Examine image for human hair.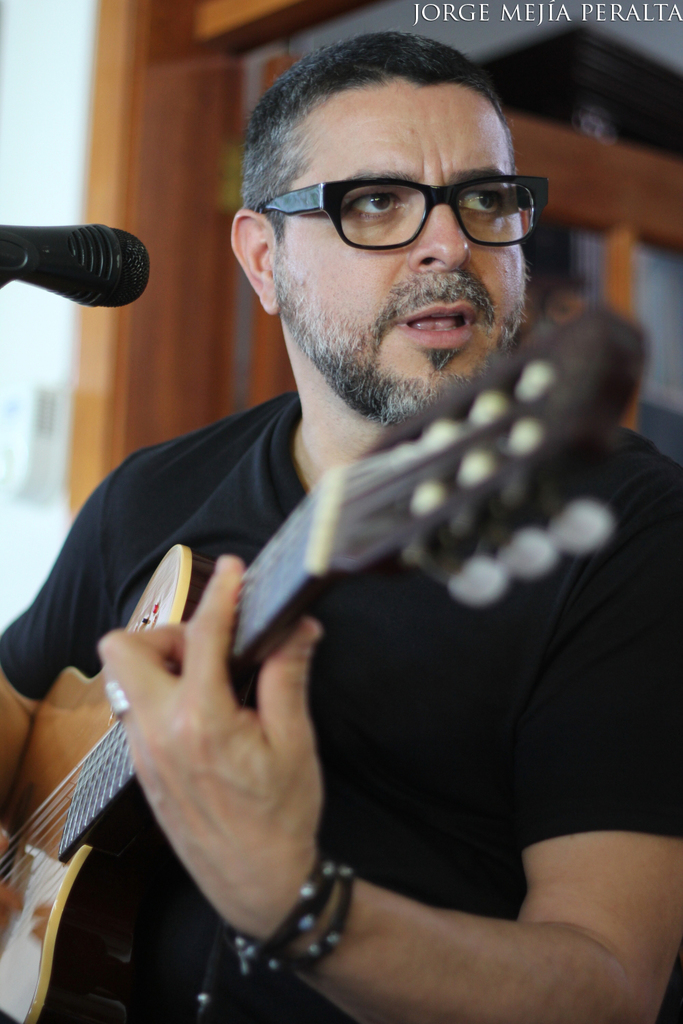
Examination result: left=244, top=14, right=552, bottom=273.
